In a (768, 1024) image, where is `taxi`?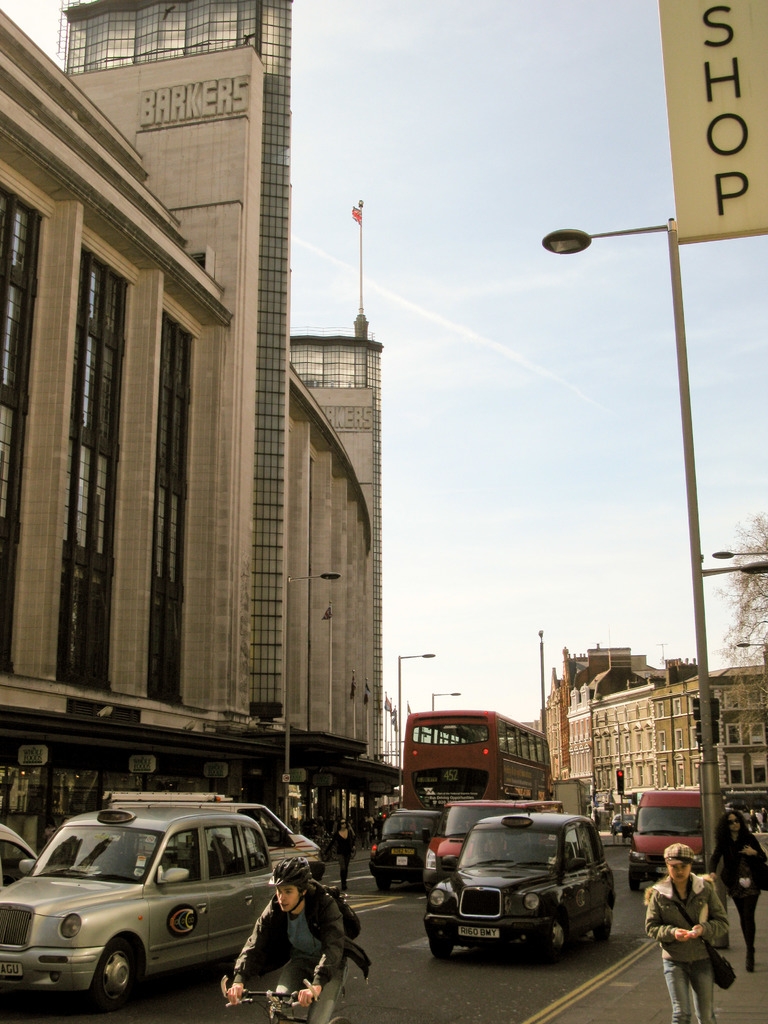
crop(367, 810, 441, 900).
